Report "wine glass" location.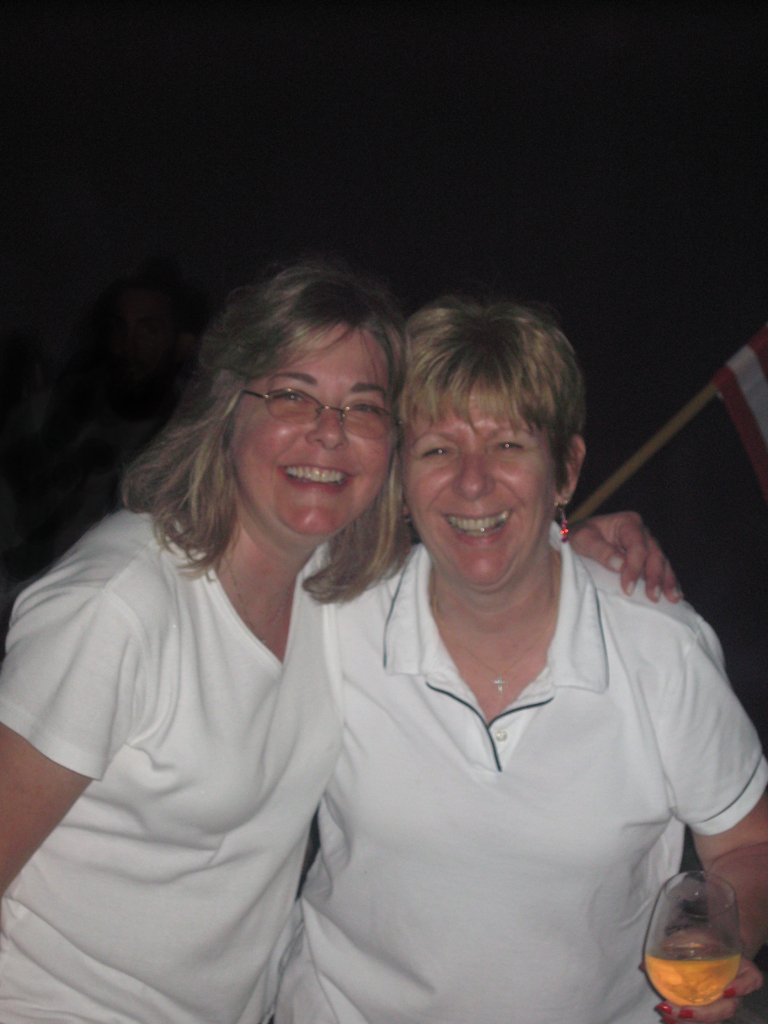
Report: left=639, top=874, right=742, bottom=1009.
